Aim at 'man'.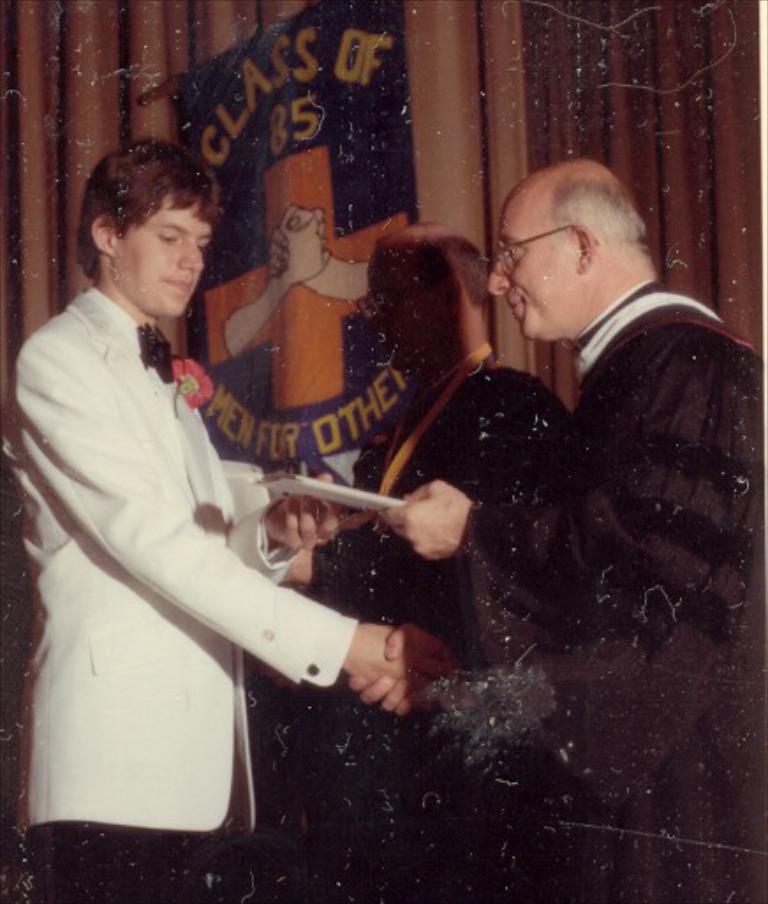
Aimed at 266/217/602/902.
